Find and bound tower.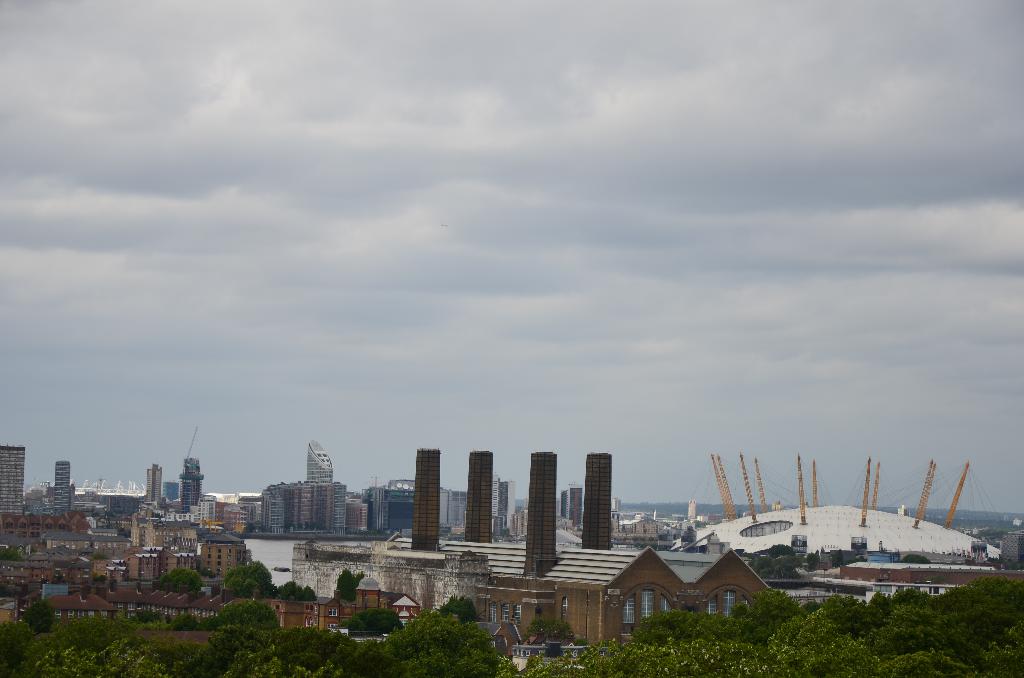
Bound: select_region(0, 449, 29, 523).
